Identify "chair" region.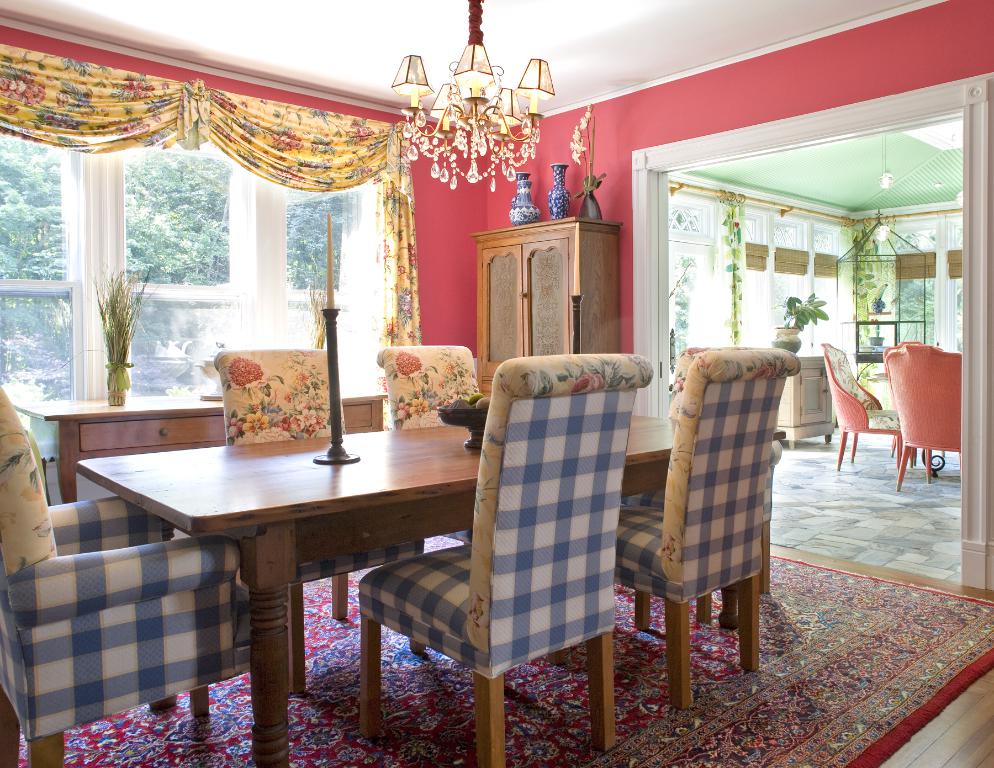
Region: (885, 345, 963, 492).
